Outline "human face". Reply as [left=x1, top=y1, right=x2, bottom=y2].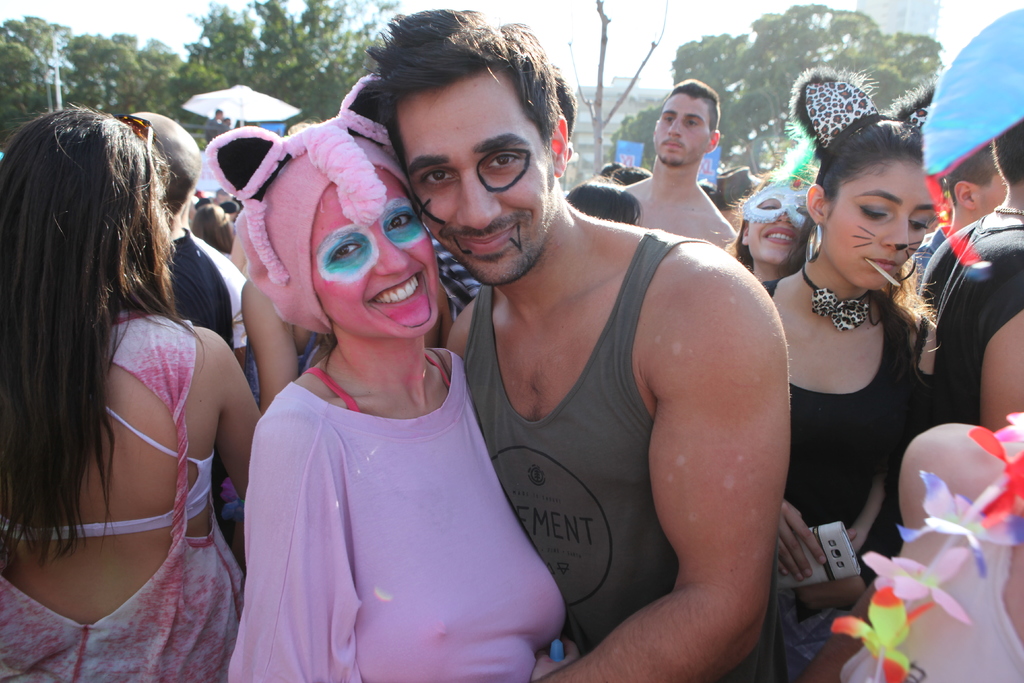
[left=658, top=96, right=723, bottom=163].
